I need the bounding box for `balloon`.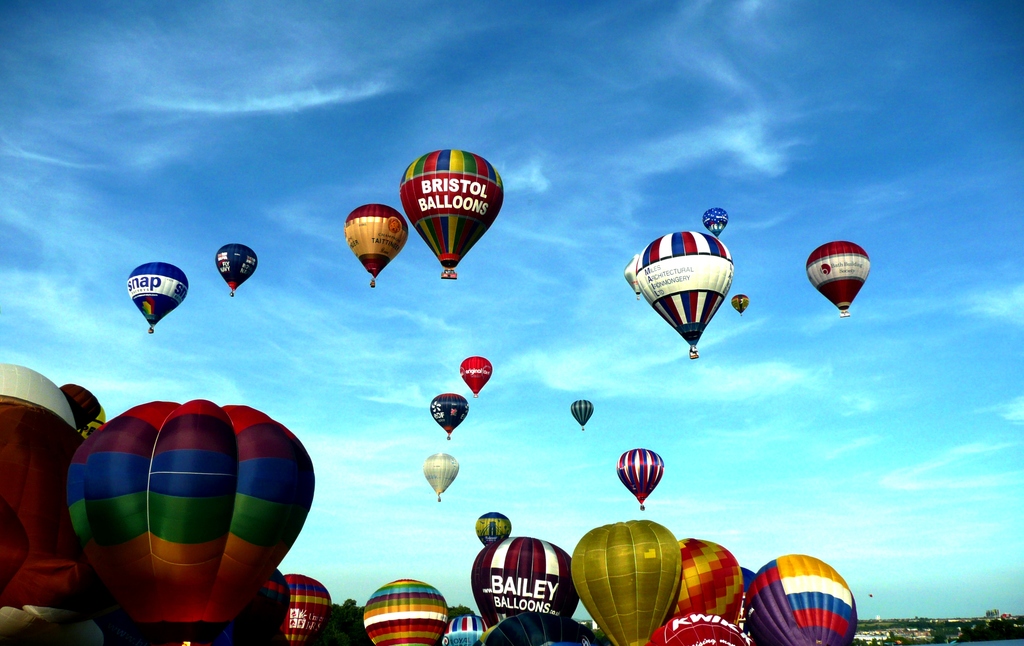
Here it is: l=447, t=615, r=491, b=645.
